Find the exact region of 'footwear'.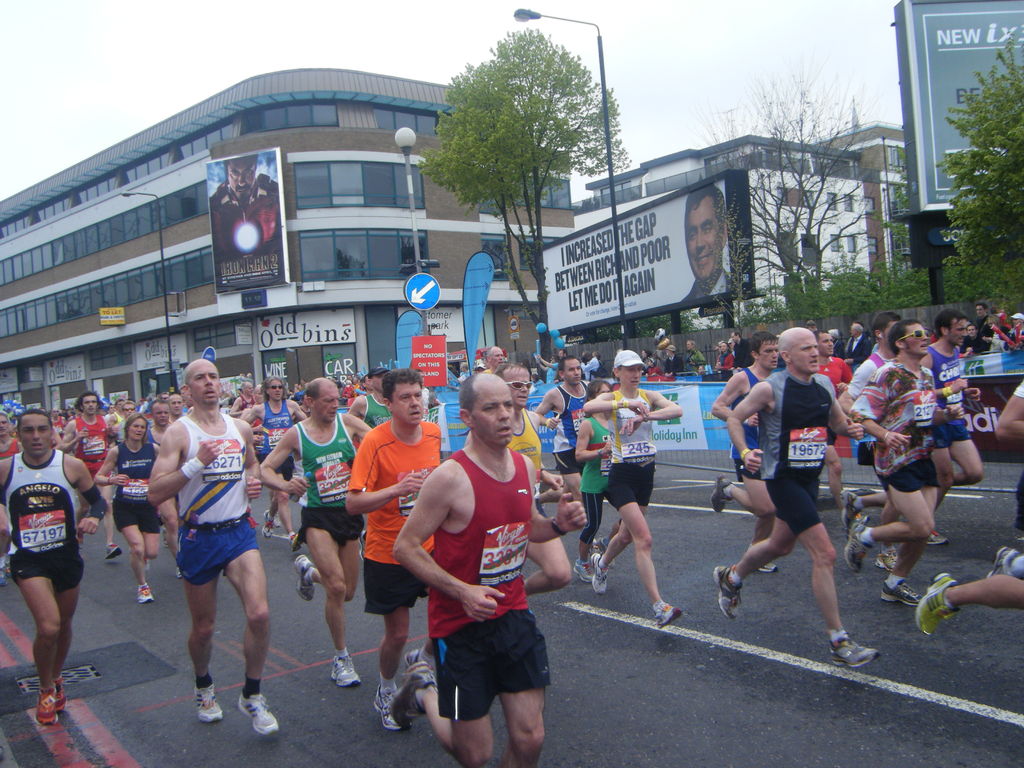
Exact region: 173 569 184 579.
